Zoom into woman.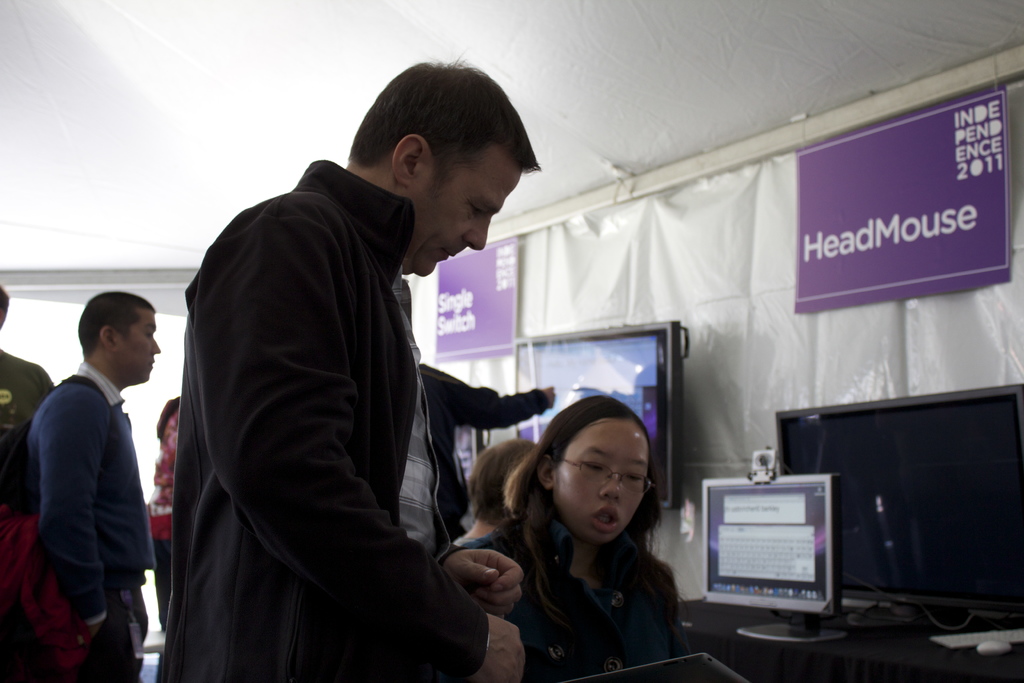
Zoom target: [456,393,717,675].
